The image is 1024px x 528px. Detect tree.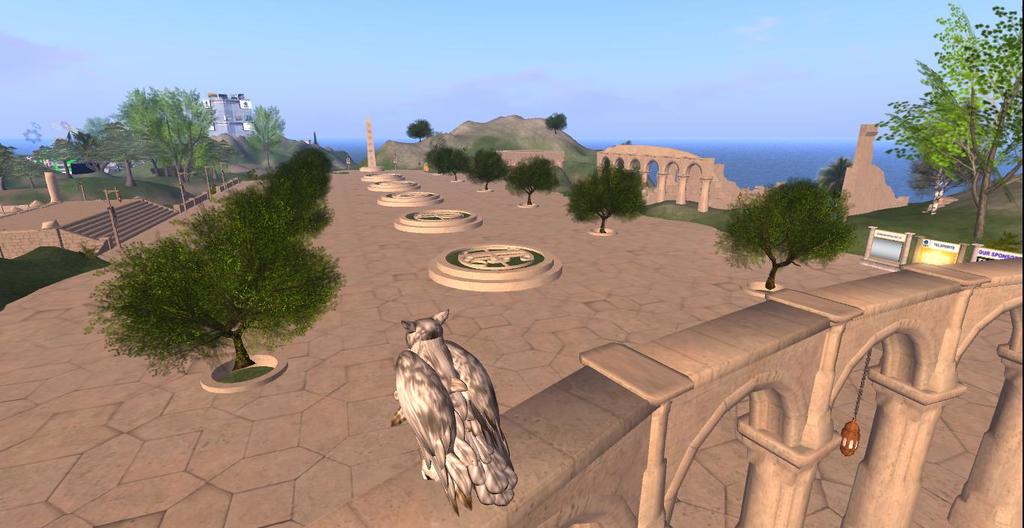
Detection: select_region(463, 142, 505, 189).
